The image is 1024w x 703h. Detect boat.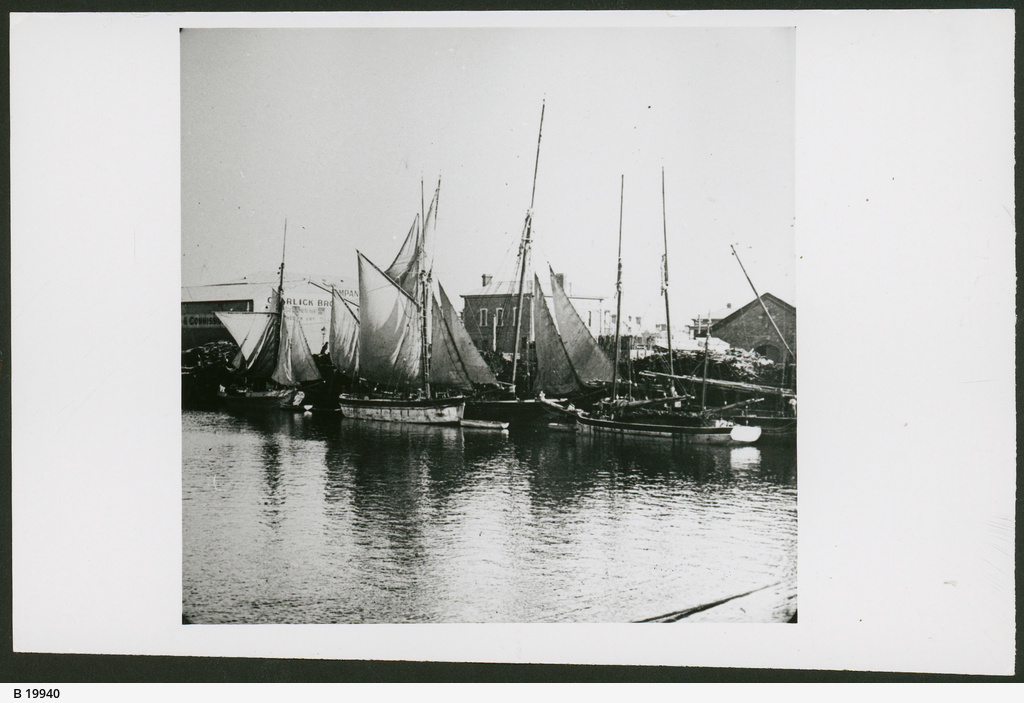
Detection: 221/224/316/418.
